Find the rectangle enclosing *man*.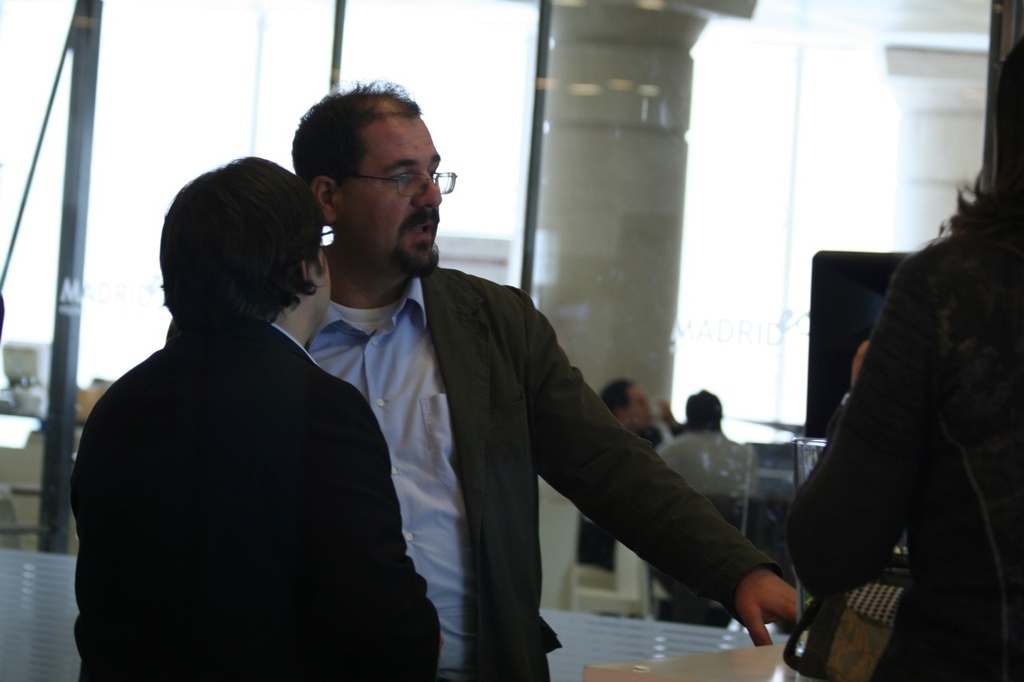
(265,126,749,664).
